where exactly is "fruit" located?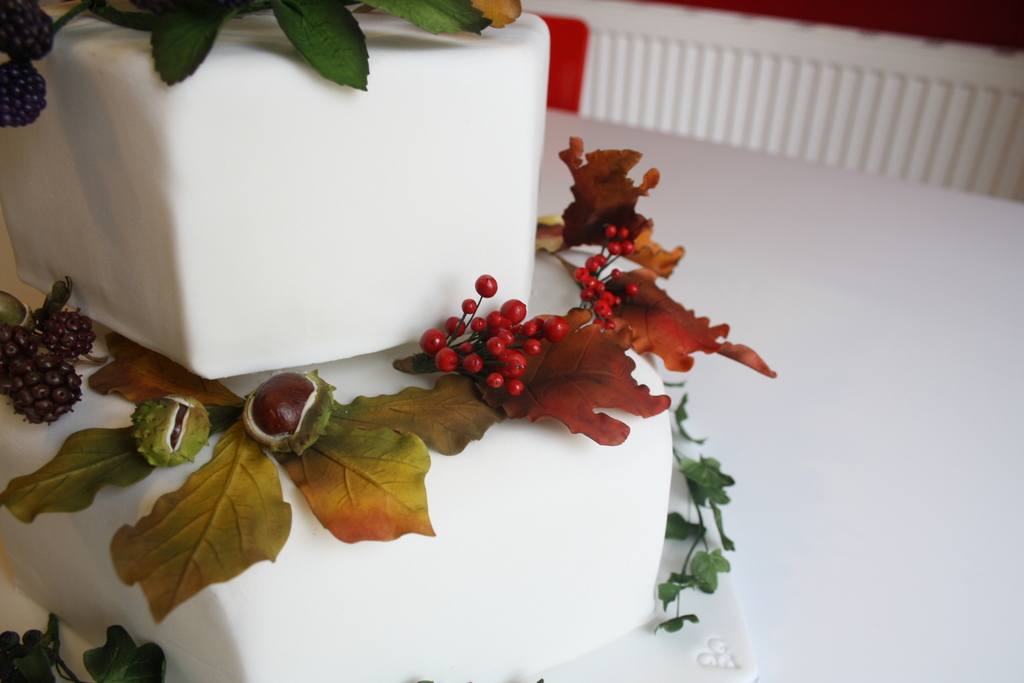
Its bounding box is (x1=131, y1=390, x2=214, y2=468).
